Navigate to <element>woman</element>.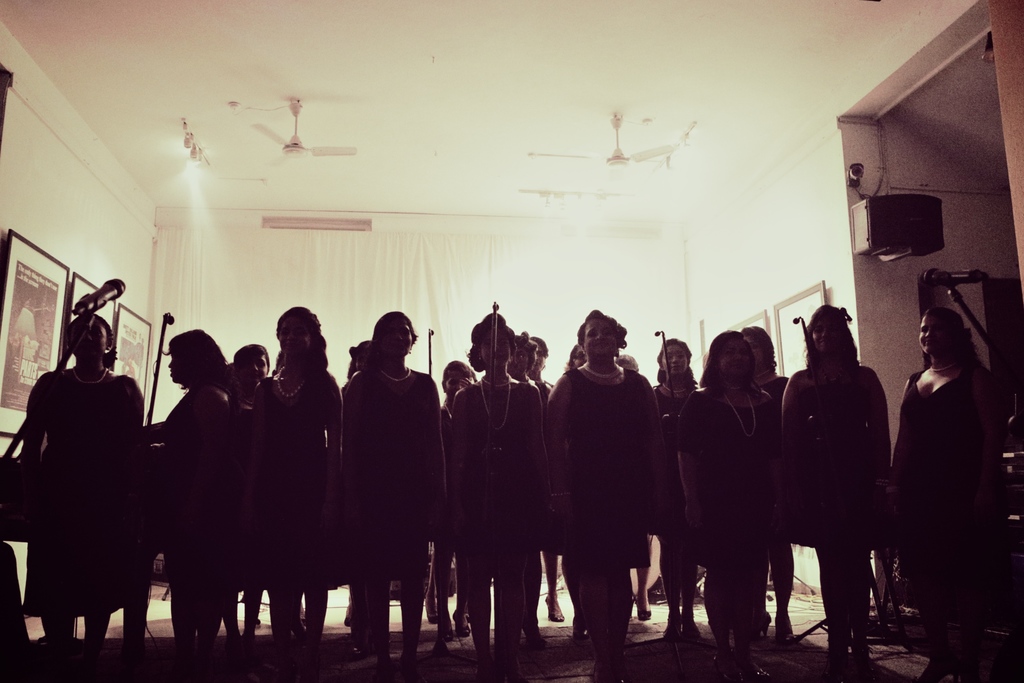
Navigation target: left=543, top=309, right=677, bottom=679.
